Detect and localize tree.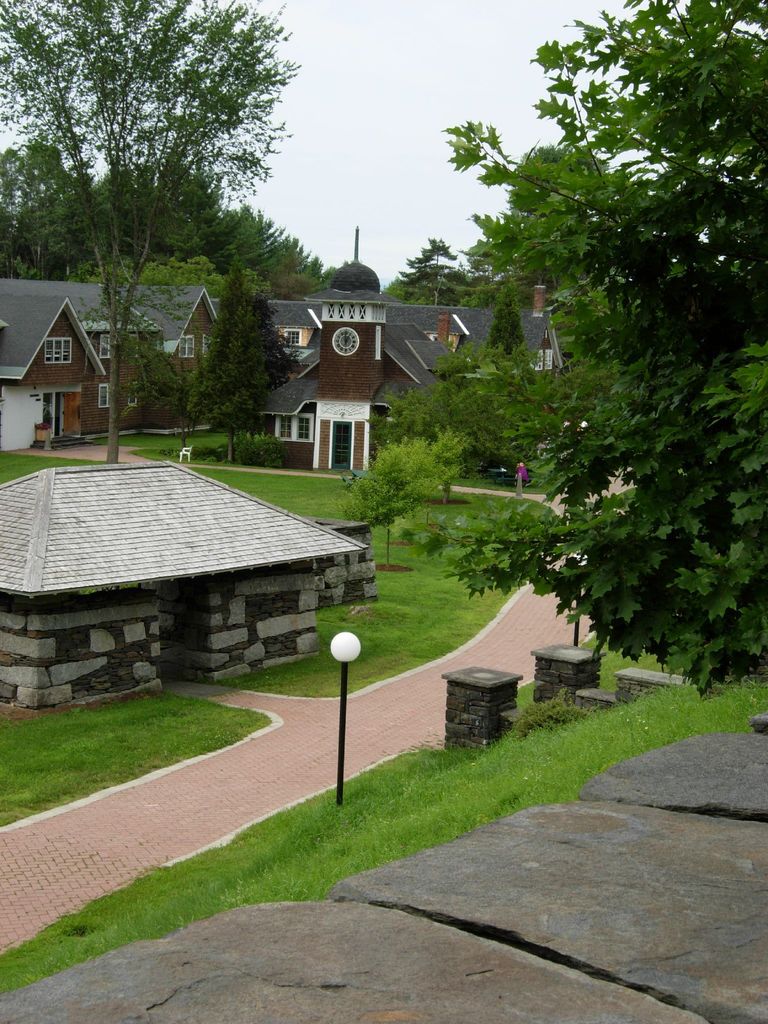
Localized at bbox=(351, 456, 412, 566).
